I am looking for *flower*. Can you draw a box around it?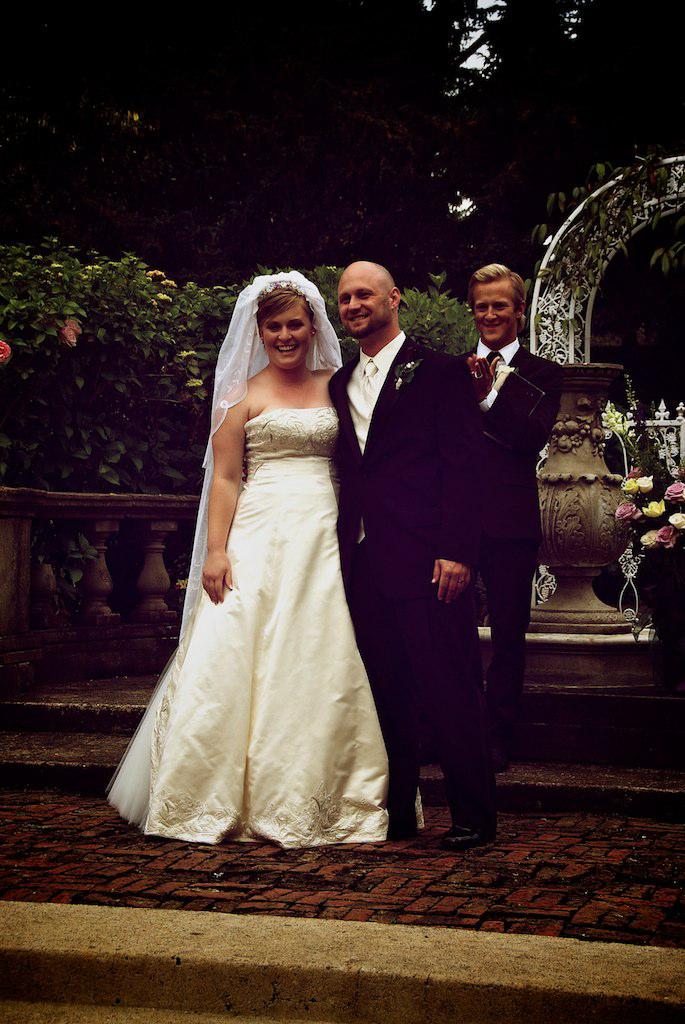
Sure, the bounding box is box(147, 275, 164, 277).
